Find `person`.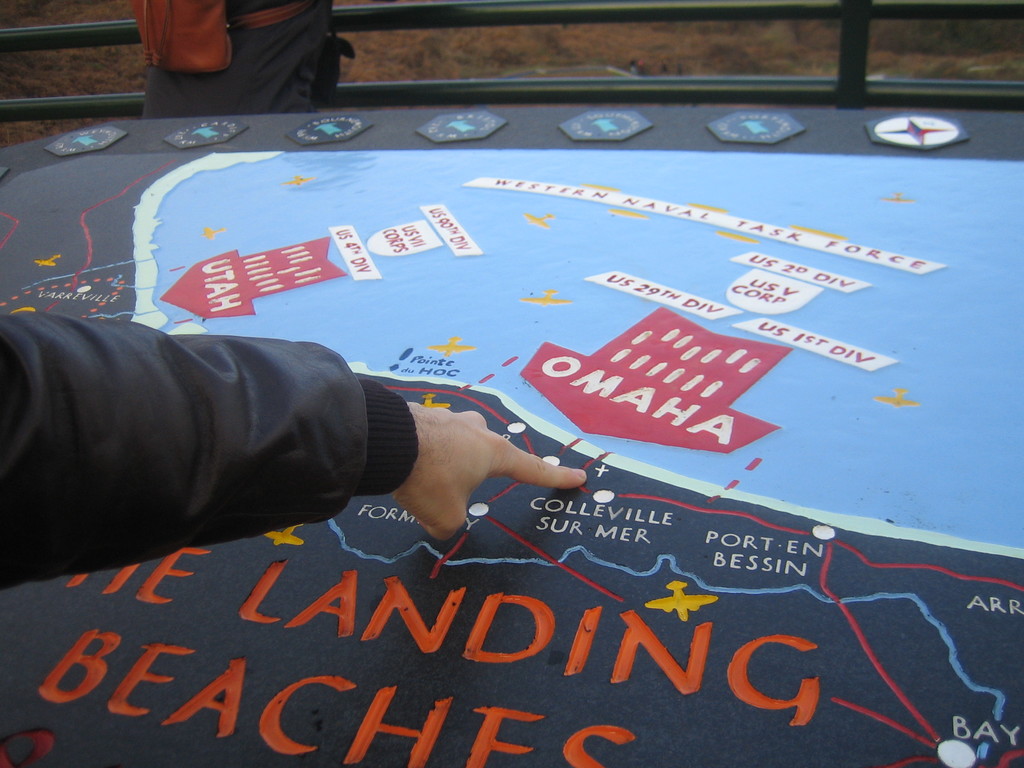
0 310 588 598.
